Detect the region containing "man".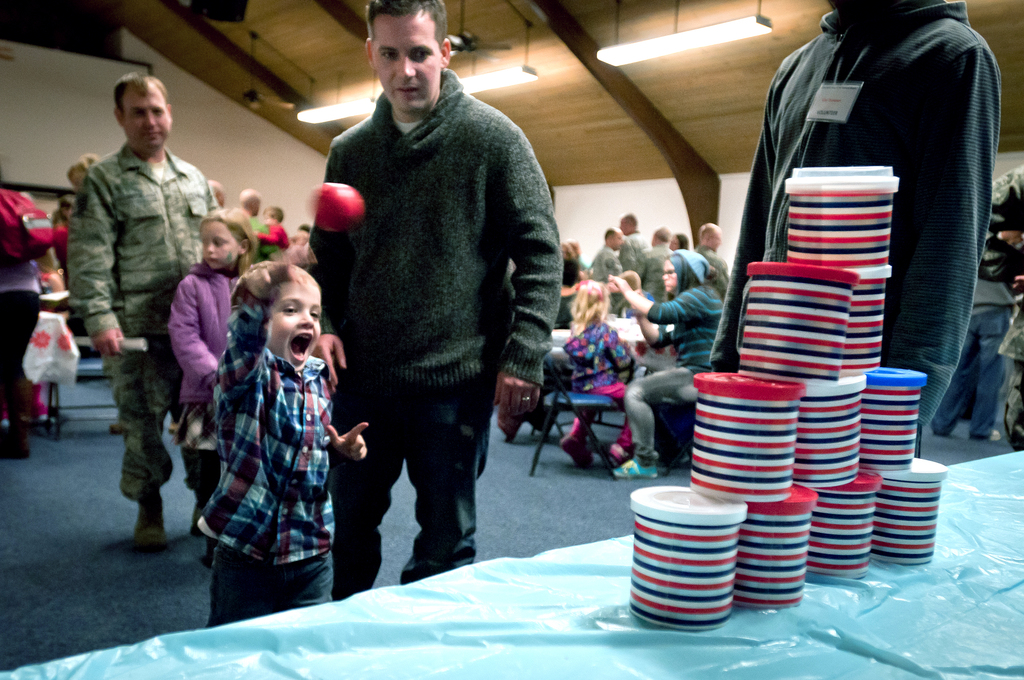
<bbox>620, 211, 643, 282</bbox>.
